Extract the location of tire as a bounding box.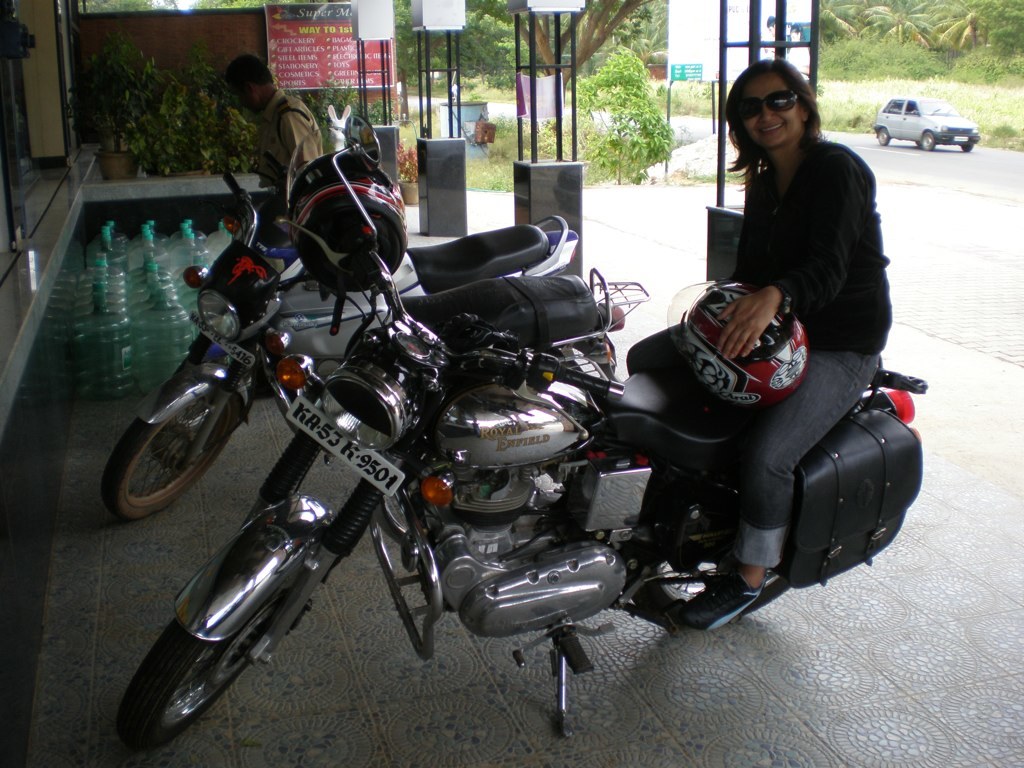
Rect(876, 123, 888, 144).
